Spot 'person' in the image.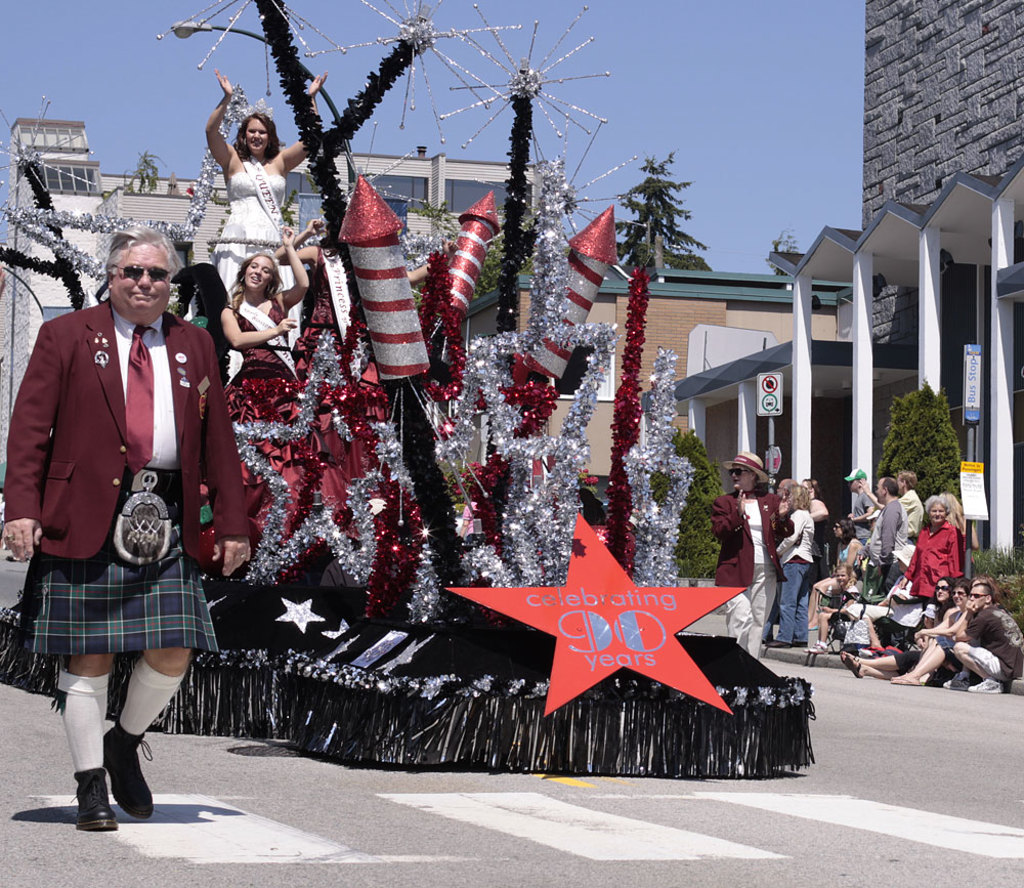
'person' found at pyautogui.locateOnScreen(711, 451, 792, 653).
